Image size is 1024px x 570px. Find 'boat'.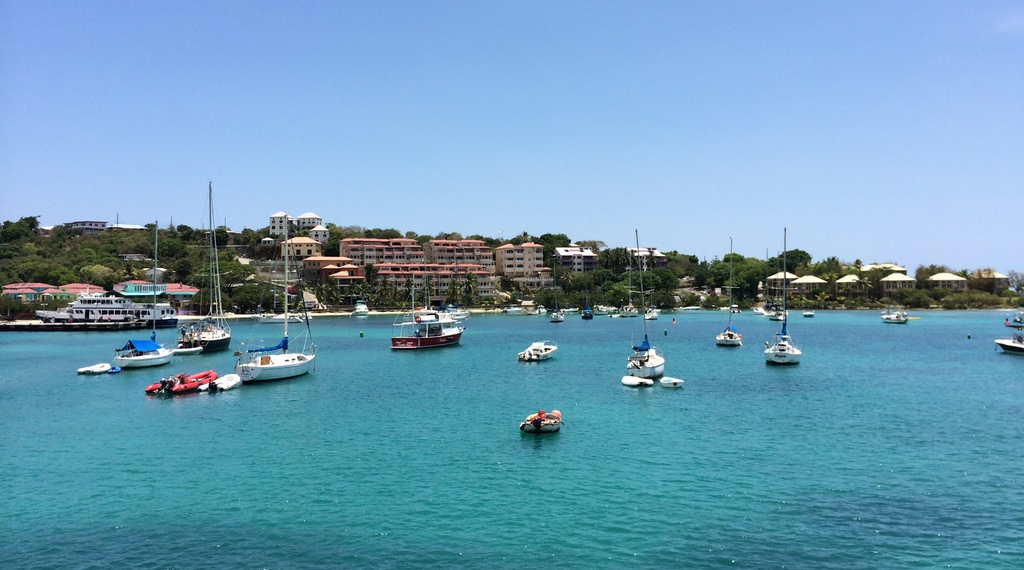
select_region(115, 218, 169, 365).
